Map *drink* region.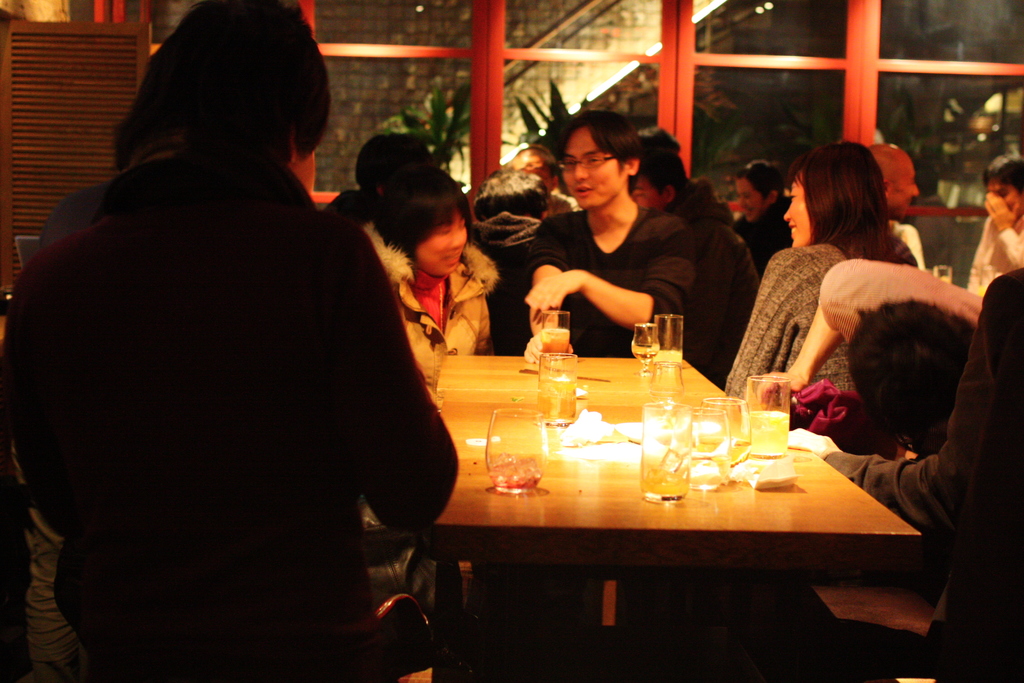
Mapped to <region>746, 407, 791, 459</region>.
